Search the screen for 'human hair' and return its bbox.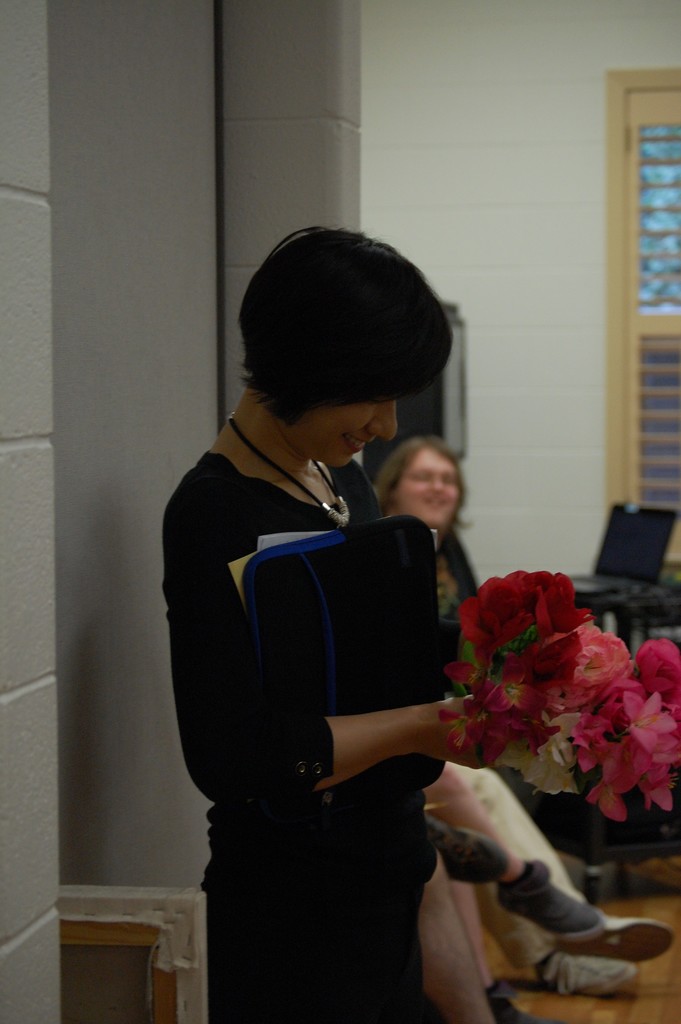
Found: select_region(240, 201, 457, 451).
